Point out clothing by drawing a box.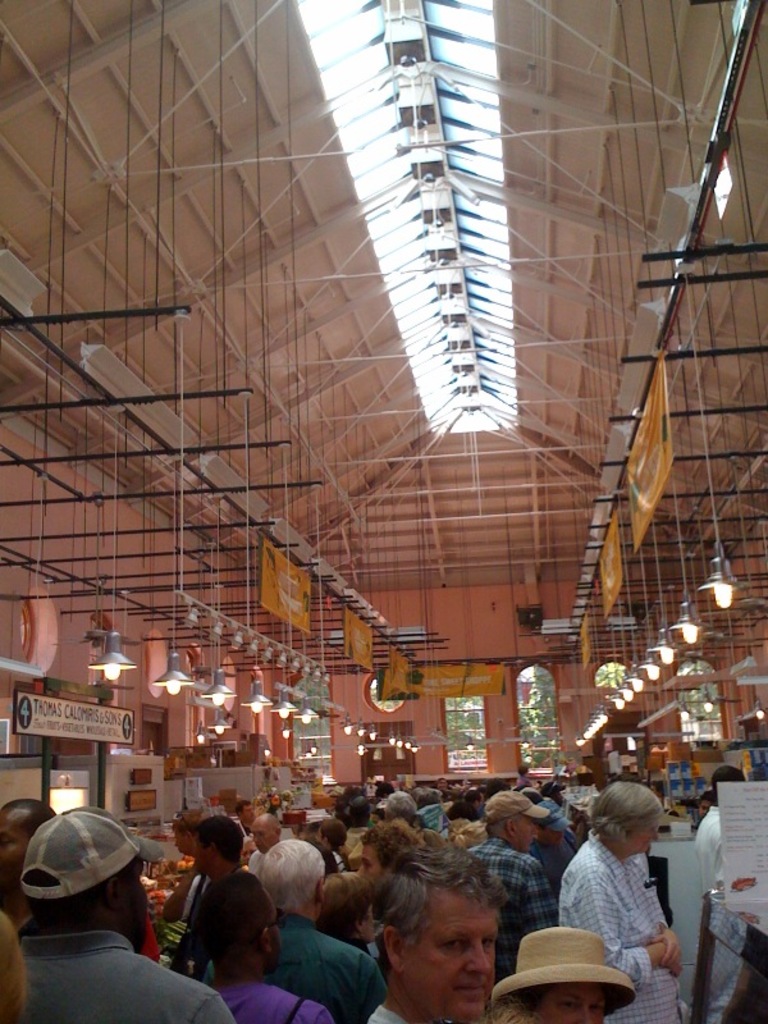
x1=342 y1=824 x2=364 y2=868.
